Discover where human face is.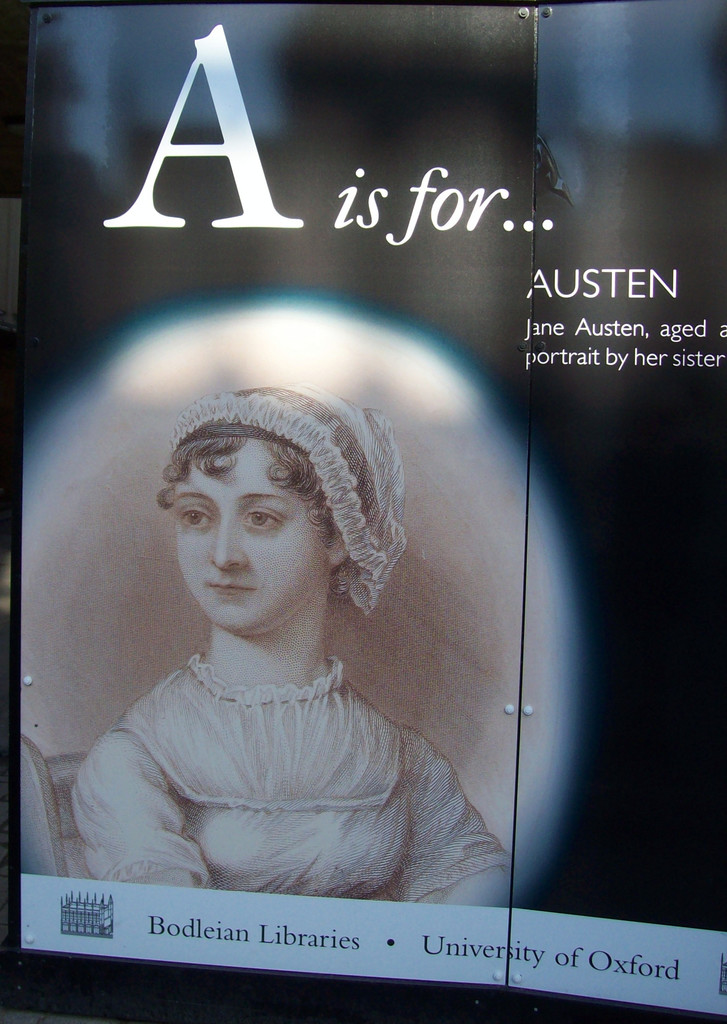
Discovered at left=170, top=440, right=332, bottom=637.
